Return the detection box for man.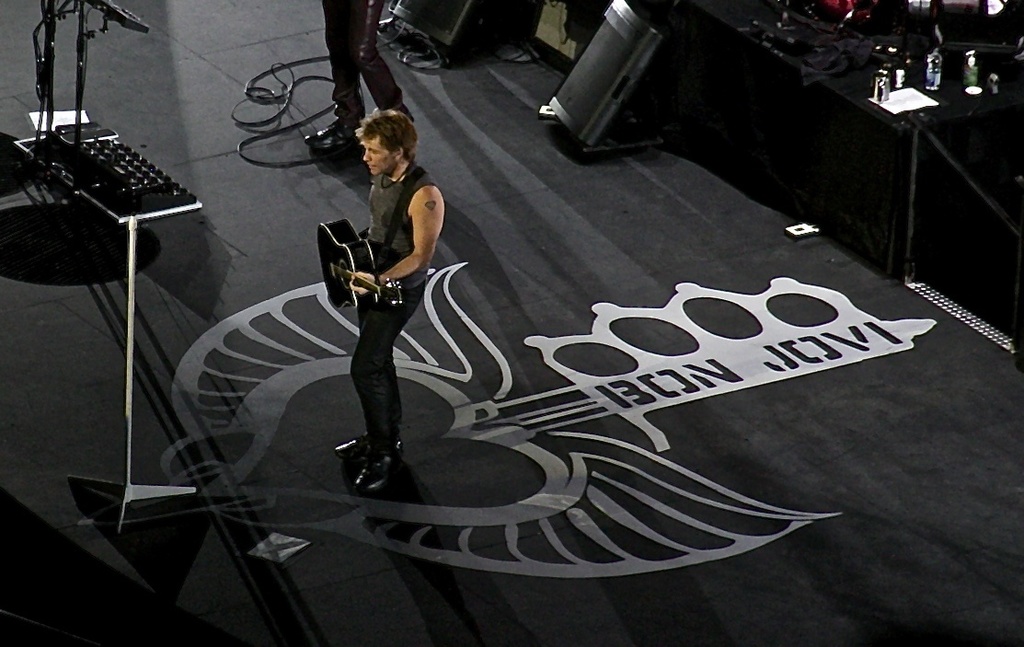
bbox(303, 111, 469, 483).
